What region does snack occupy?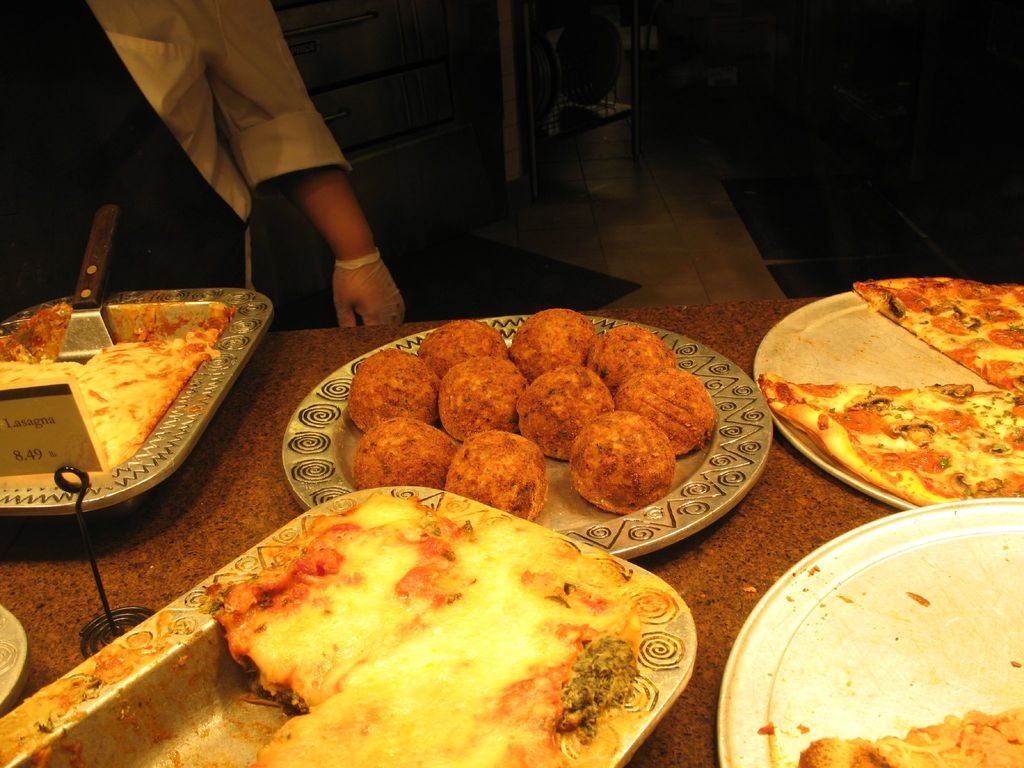
x1=799, y1=709, x2=1023, y2=767.
